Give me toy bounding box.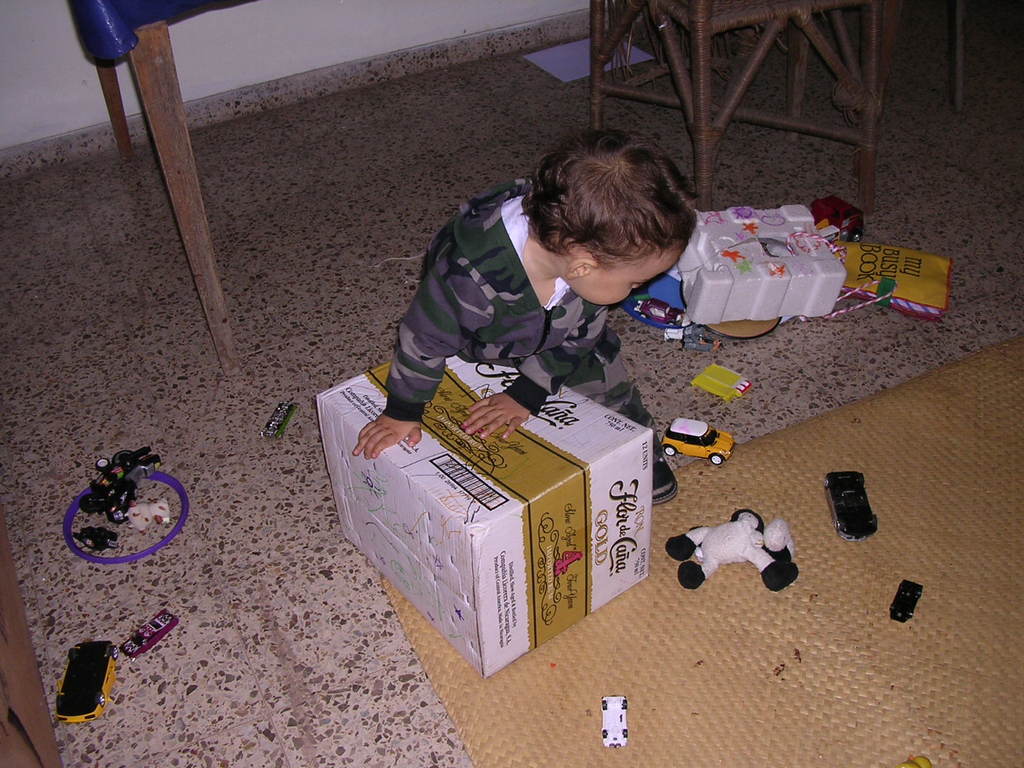
l=665, t=509, r=798, b=589.
